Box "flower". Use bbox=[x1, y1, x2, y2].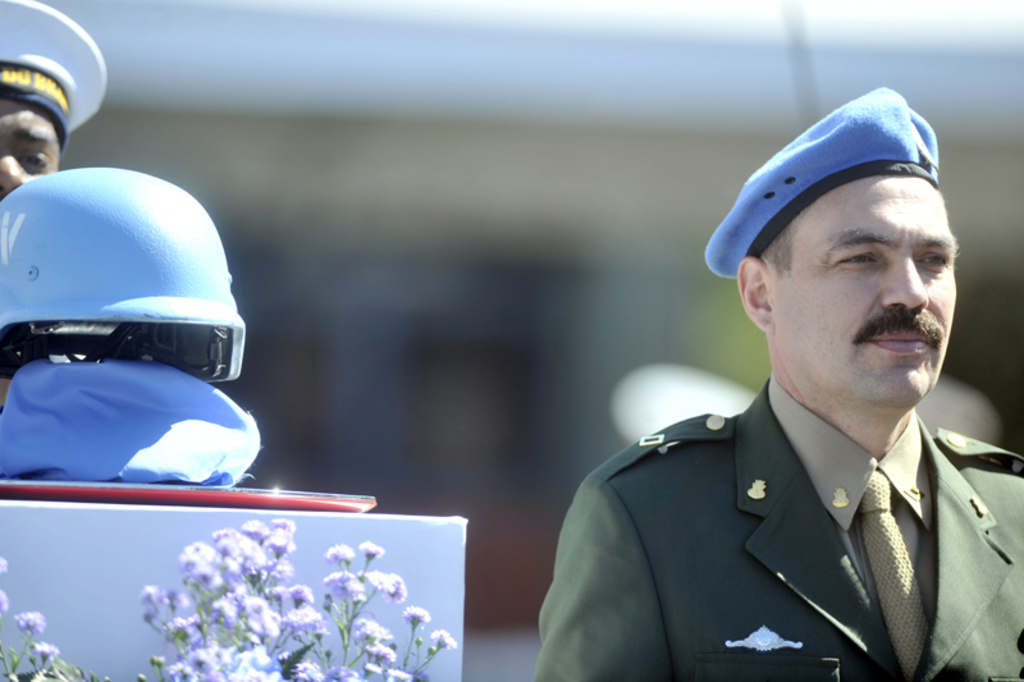
bbox=[321, 541, 355, 559].
